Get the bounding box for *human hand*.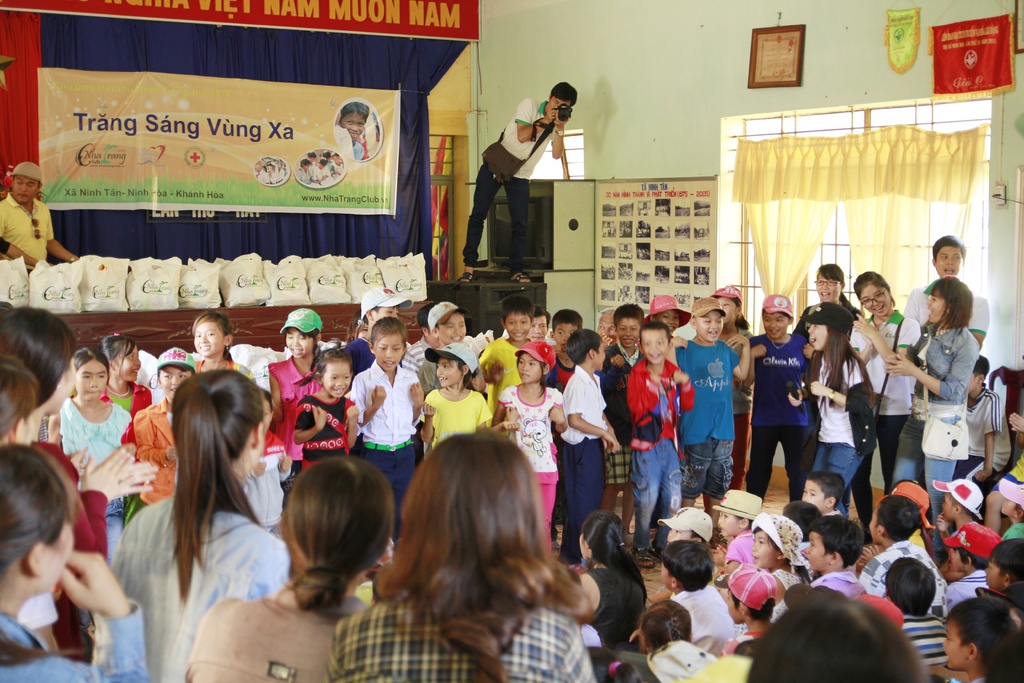
710 549 725 570.
